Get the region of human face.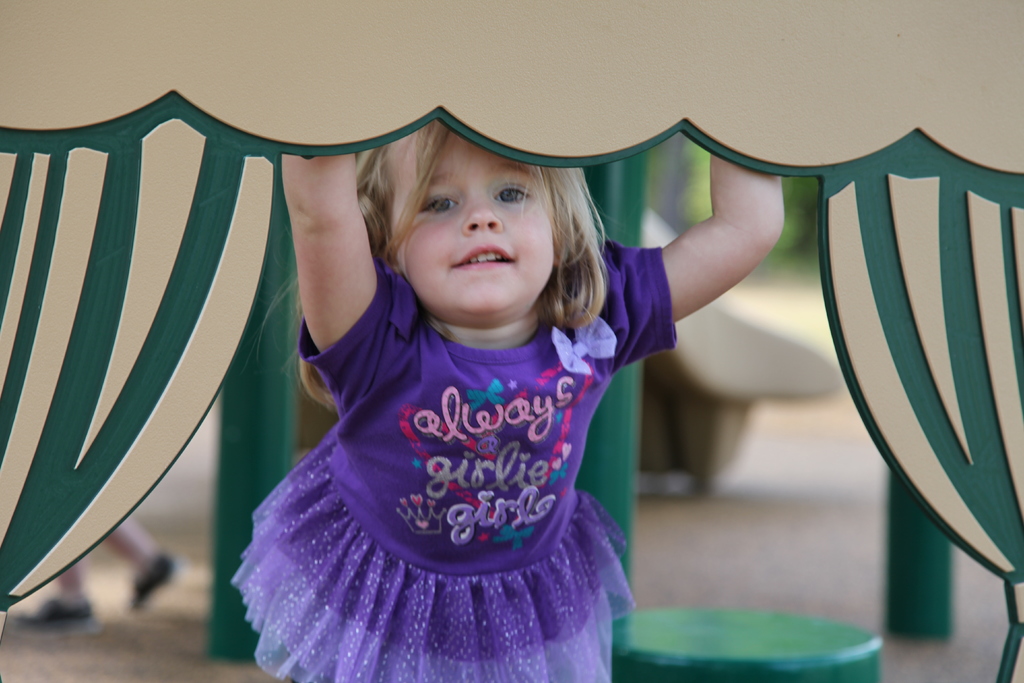
{"left": 385, "top": 128, "right": 554, "bottom": 324}.
